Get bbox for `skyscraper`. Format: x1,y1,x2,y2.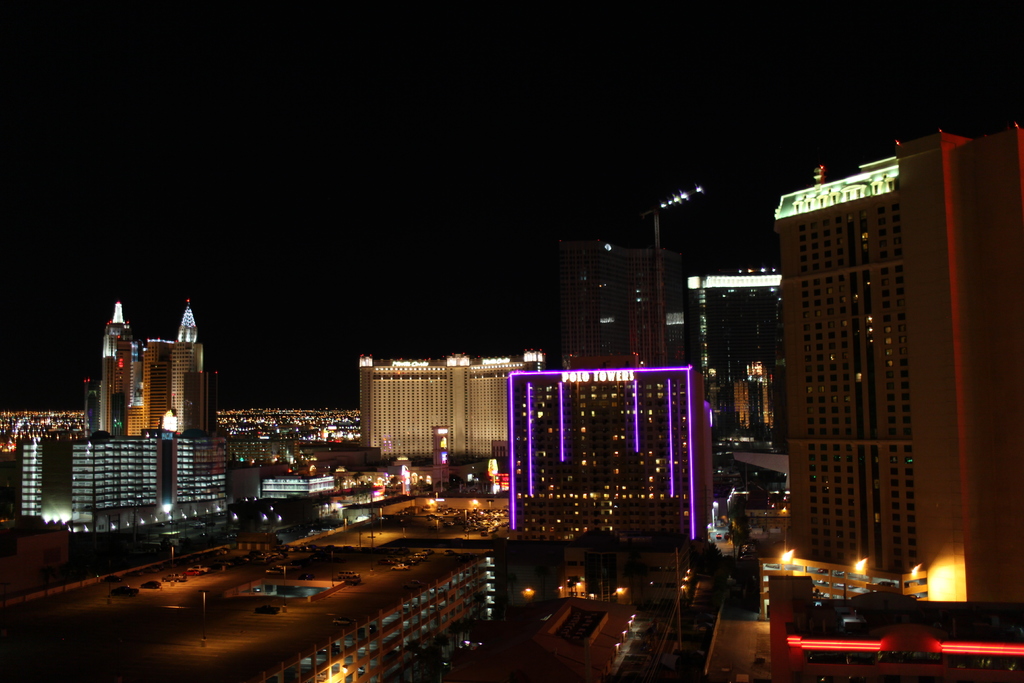
362,350,546,462.
